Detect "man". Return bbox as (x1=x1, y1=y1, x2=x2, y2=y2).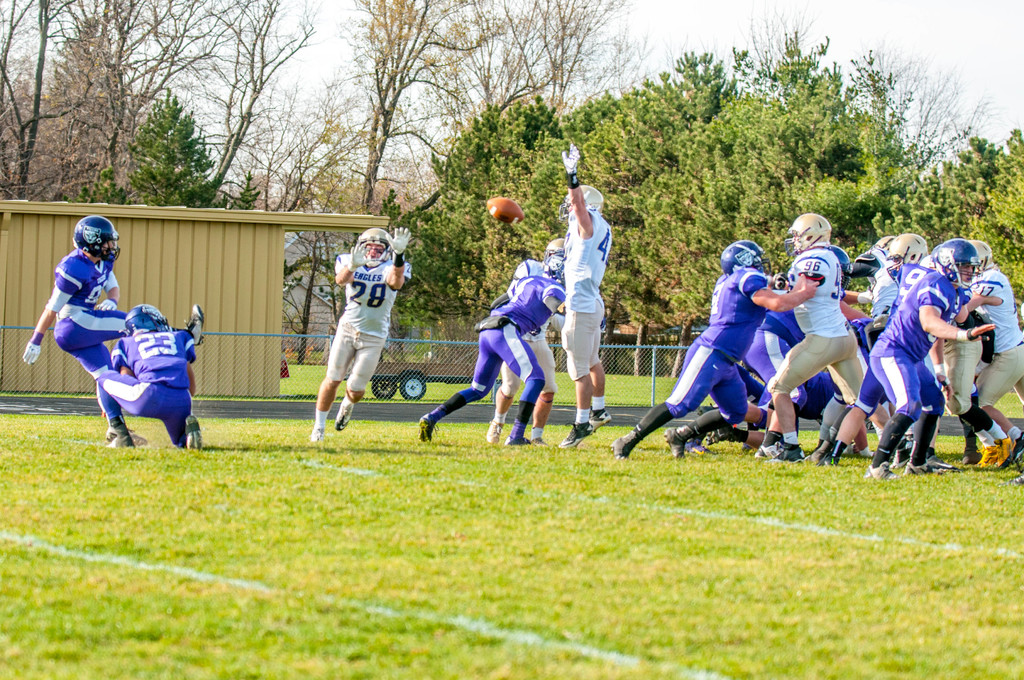
(x1=955, y1=229, x2=1023, y2=476).
